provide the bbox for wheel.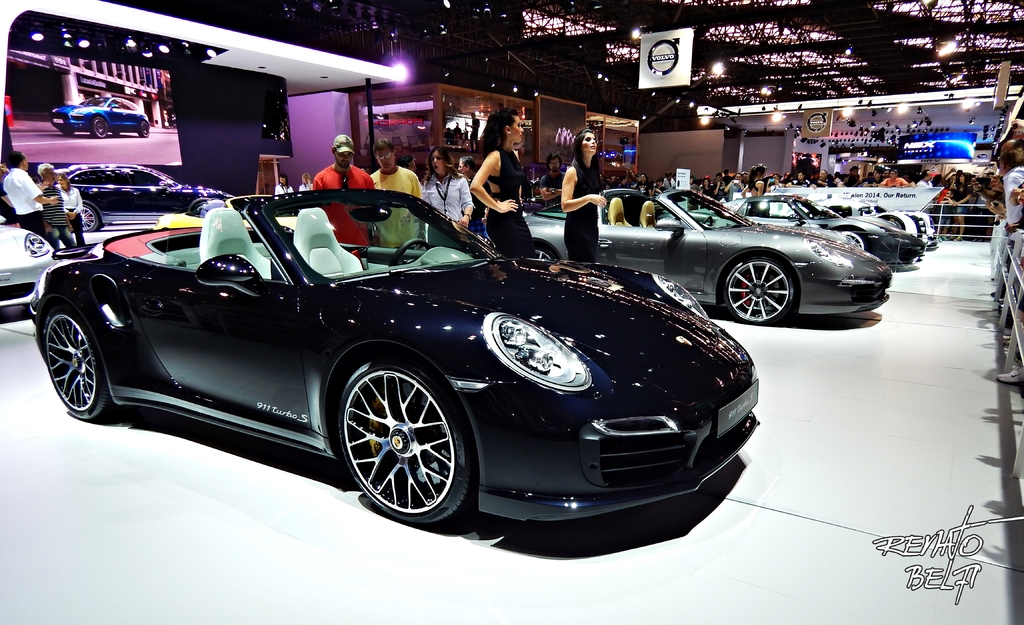
BBox(196, 200, 213, 225).
